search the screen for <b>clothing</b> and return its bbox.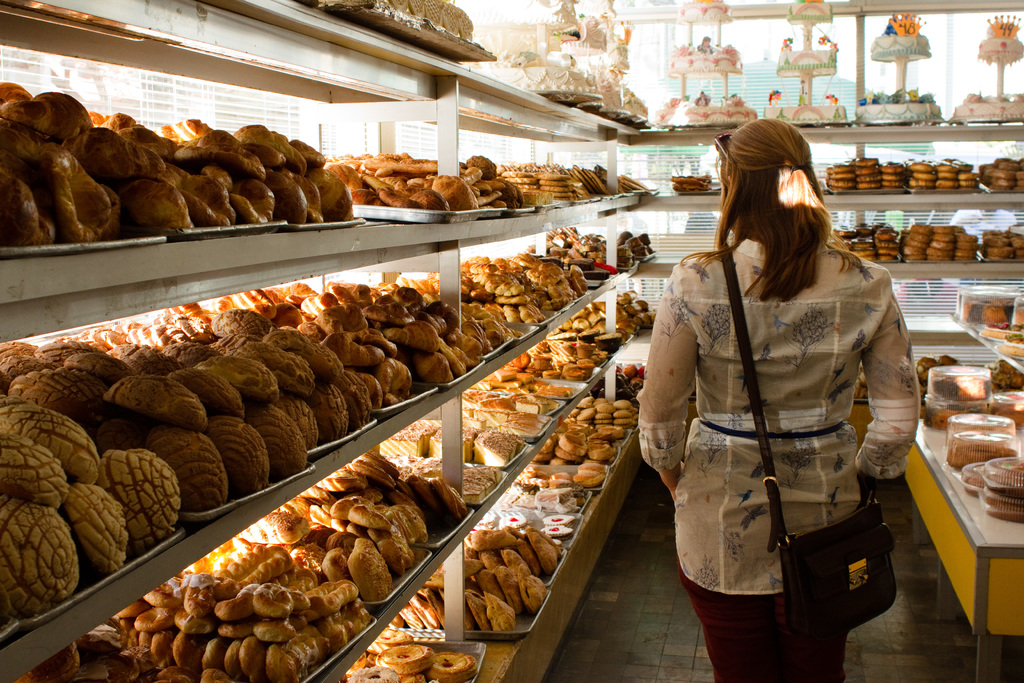
Found: (637, 231, 925, 682).
